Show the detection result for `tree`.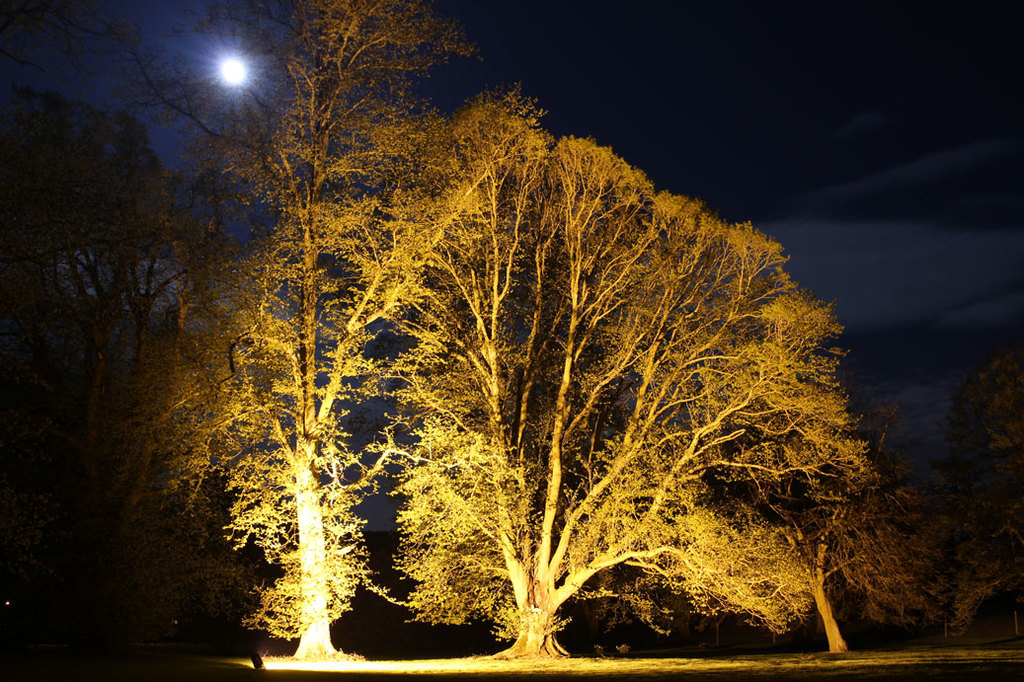
355/124/773/653.
